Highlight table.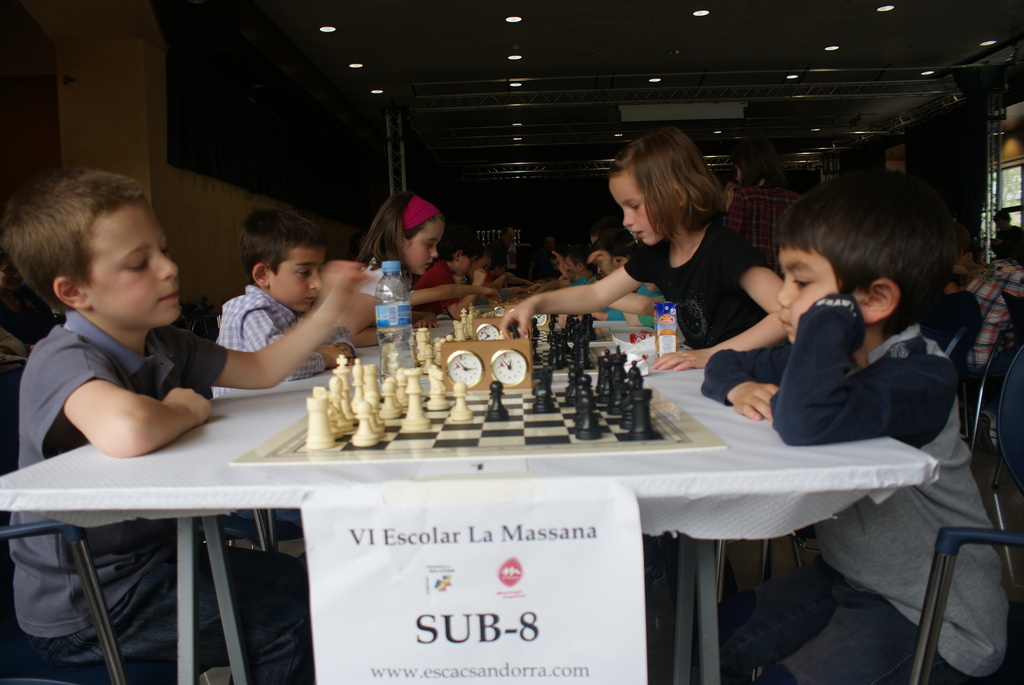
Highlighted region: [x1=50, y1=345, x2=972, y2=663].
